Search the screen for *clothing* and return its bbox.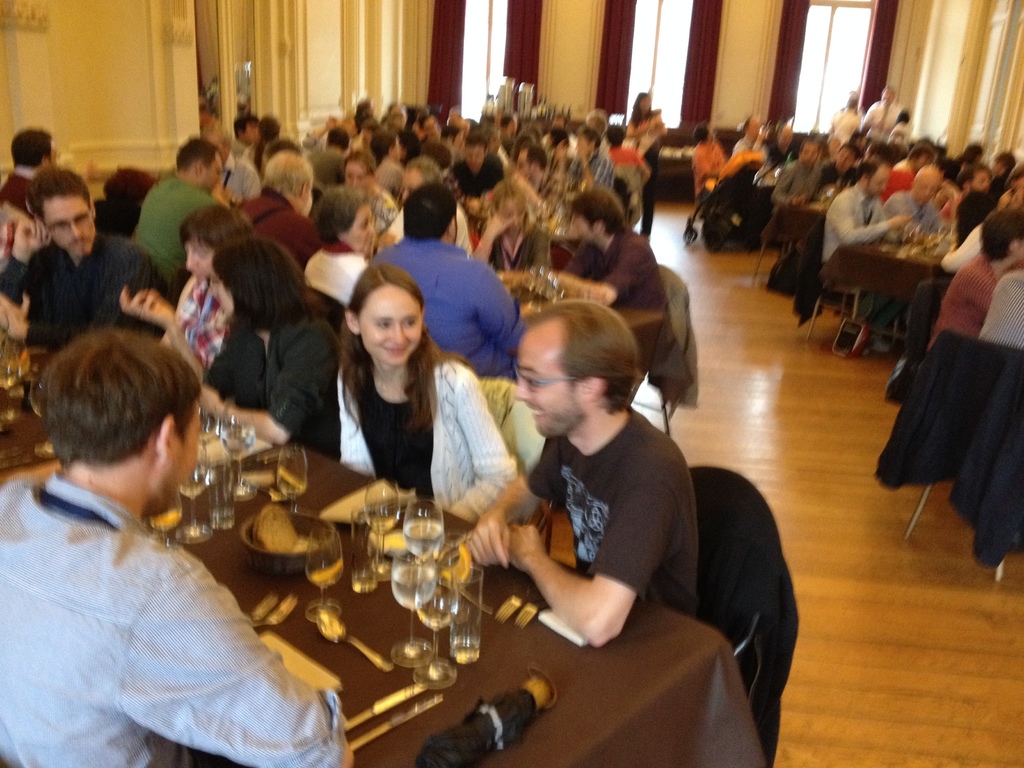
Found: (627, 121, 666, 219).
